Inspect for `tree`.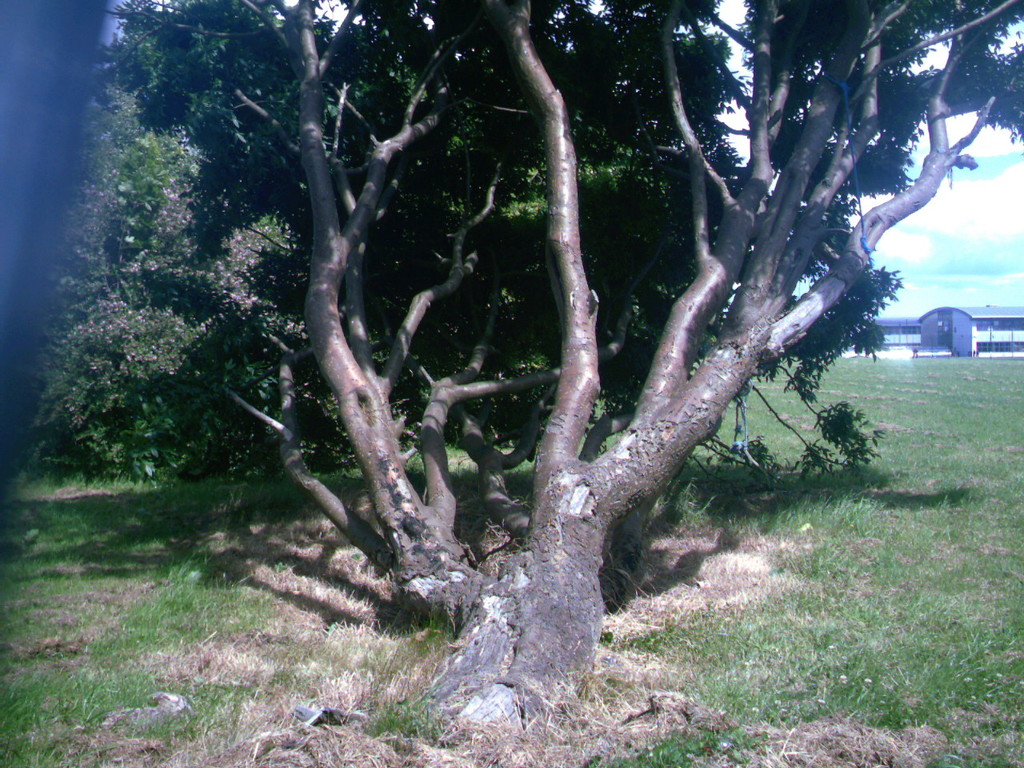
Inspection: x1=165, y1=0, x2=961, y2=656.
